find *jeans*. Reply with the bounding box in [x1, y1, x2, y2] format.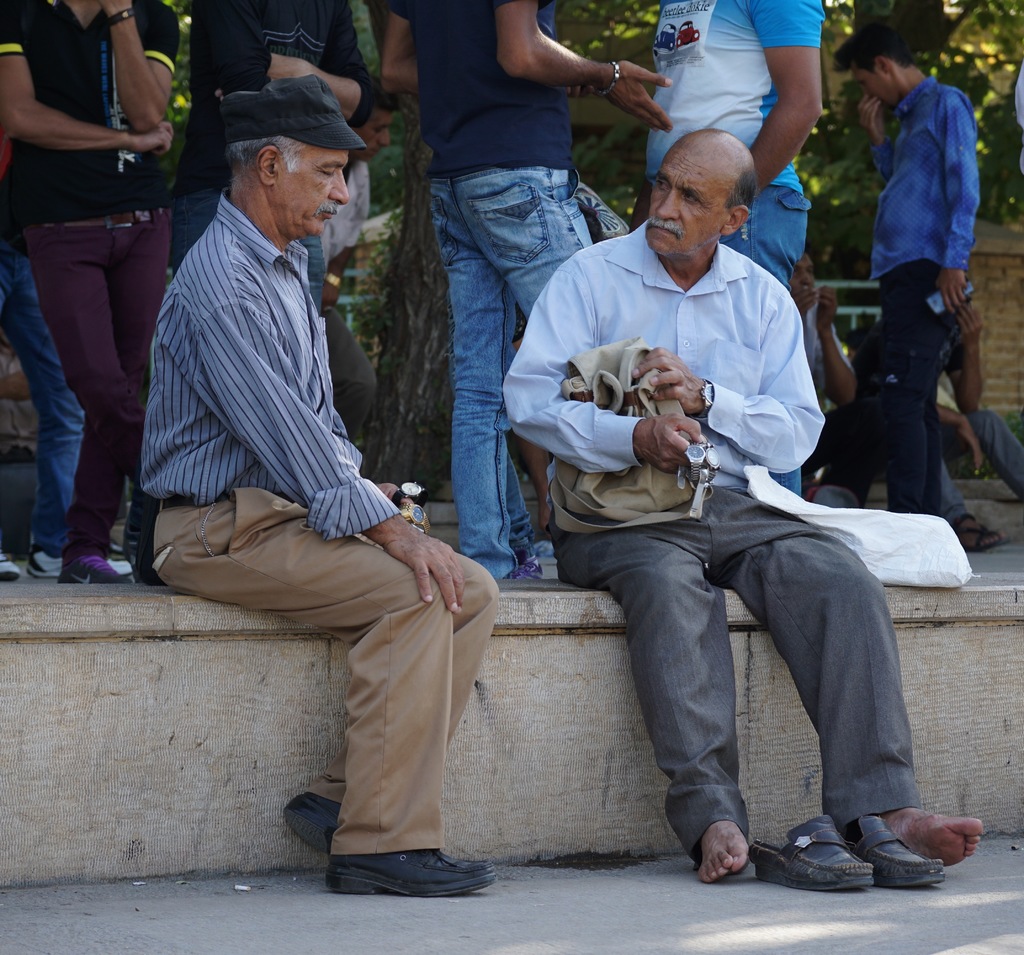
[0, 247, 84, 552].
